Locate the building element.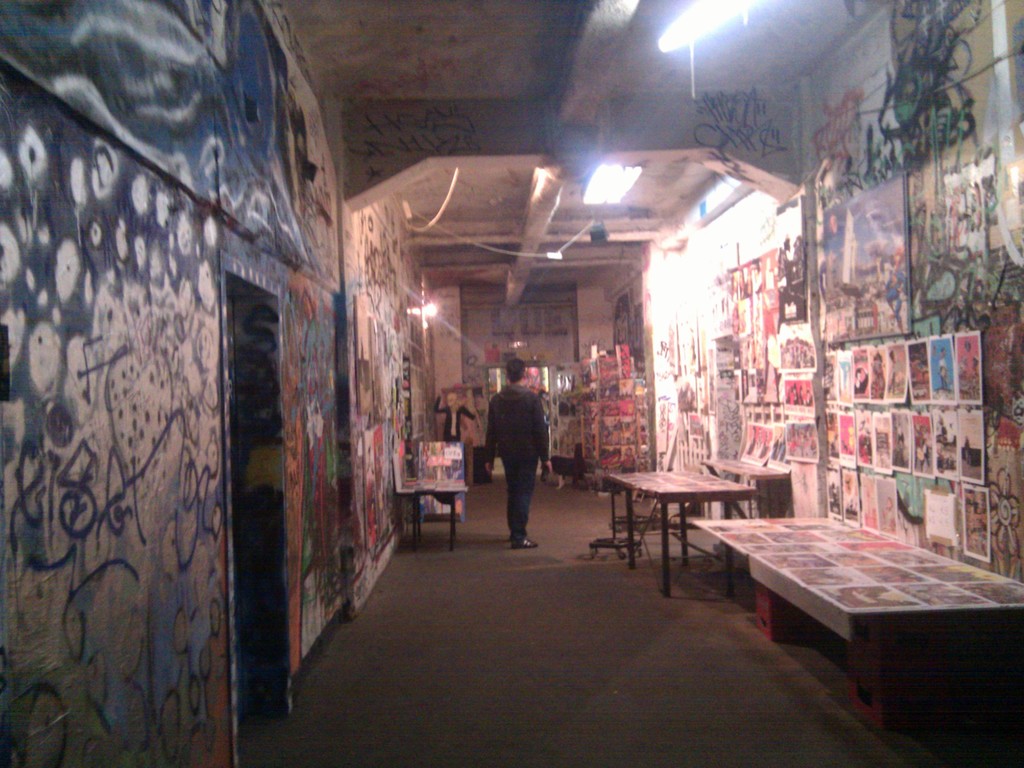
Element bbox: <bbox>0, 2, 1023, 767</bbox>.
